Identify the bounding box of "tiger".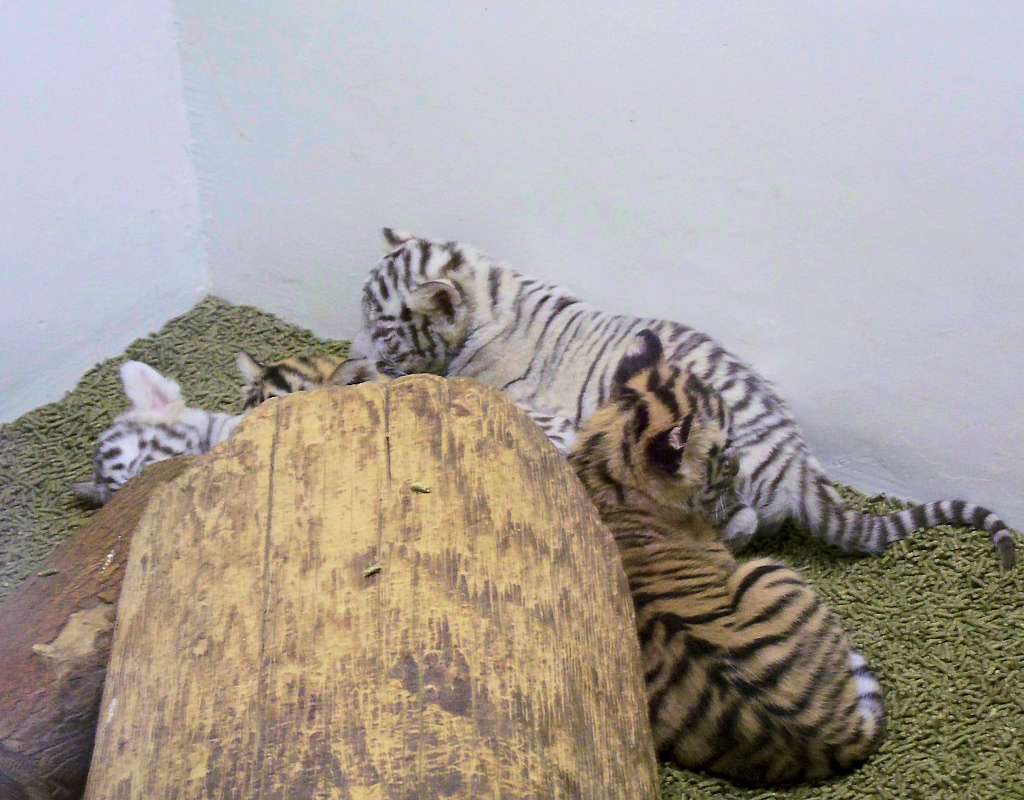
x1=348, y1=222, x2=1019, y2=572.
